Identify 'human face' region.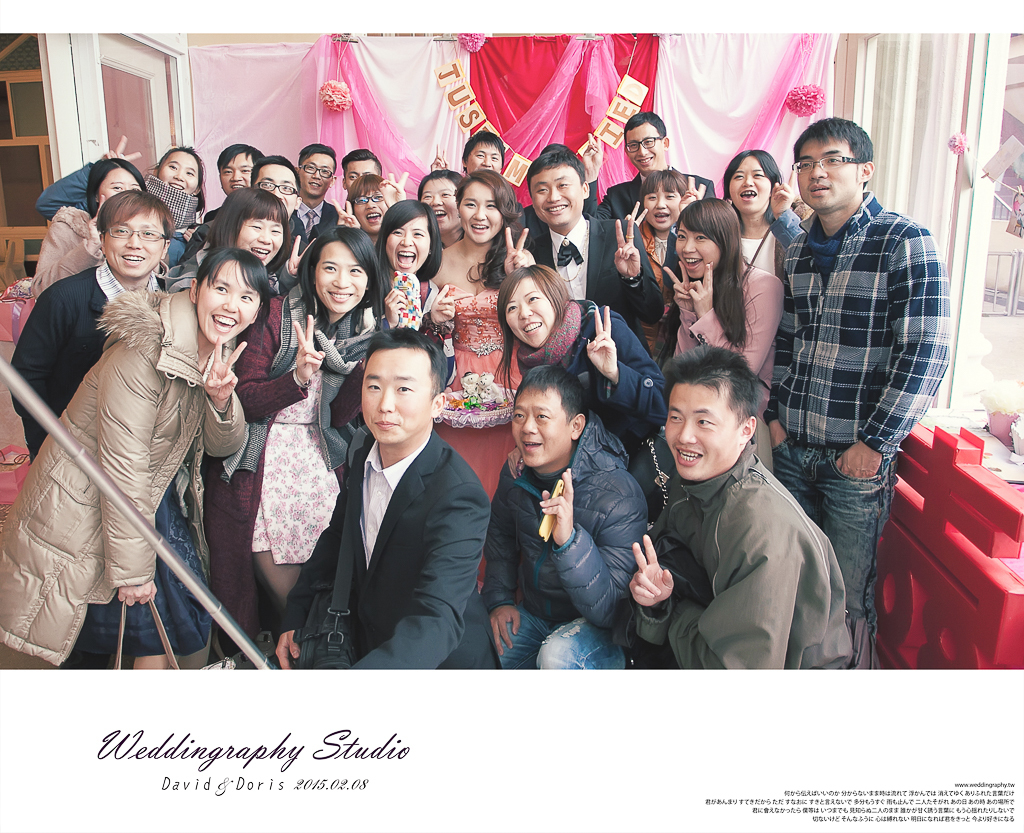
Region: 664, 383, 740, 478.
